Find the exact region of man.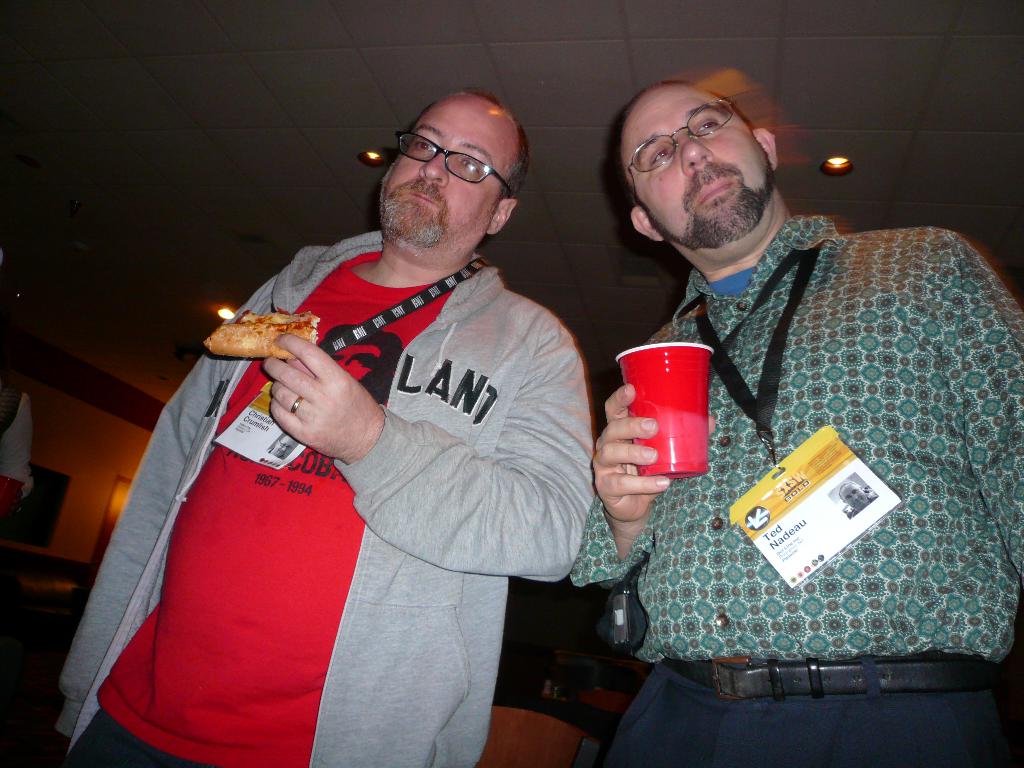
Exact region: BBox(109, 85, 623, 760).
